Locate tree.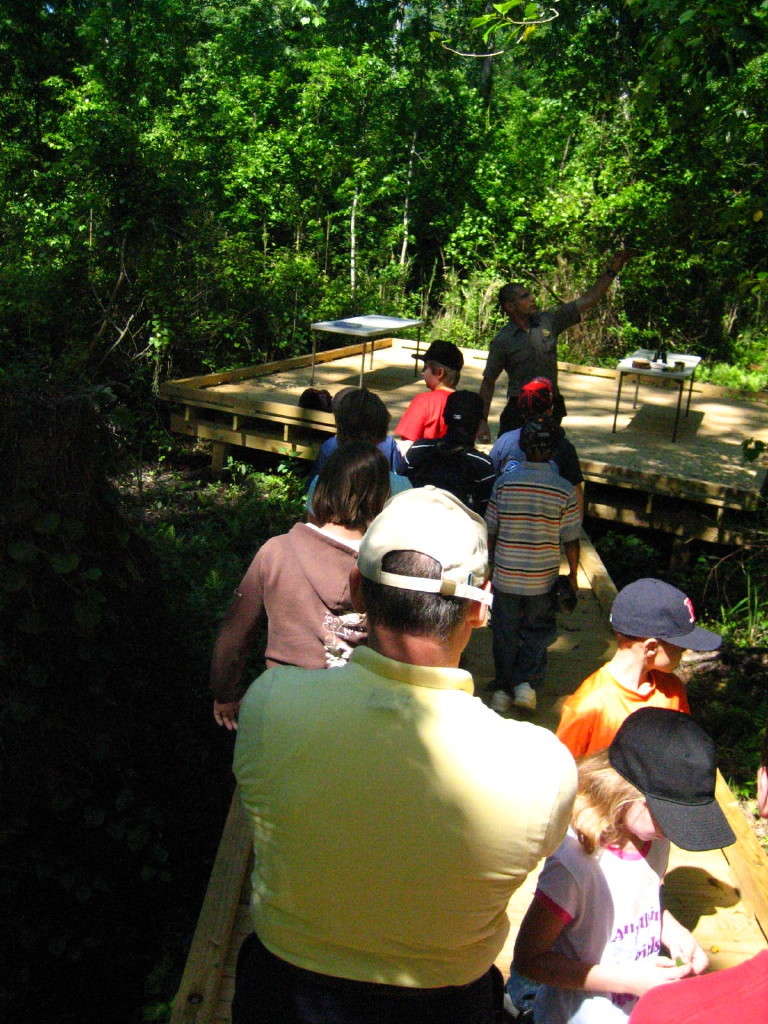
Bounding box: Rect(65, 5, 264, 260).
